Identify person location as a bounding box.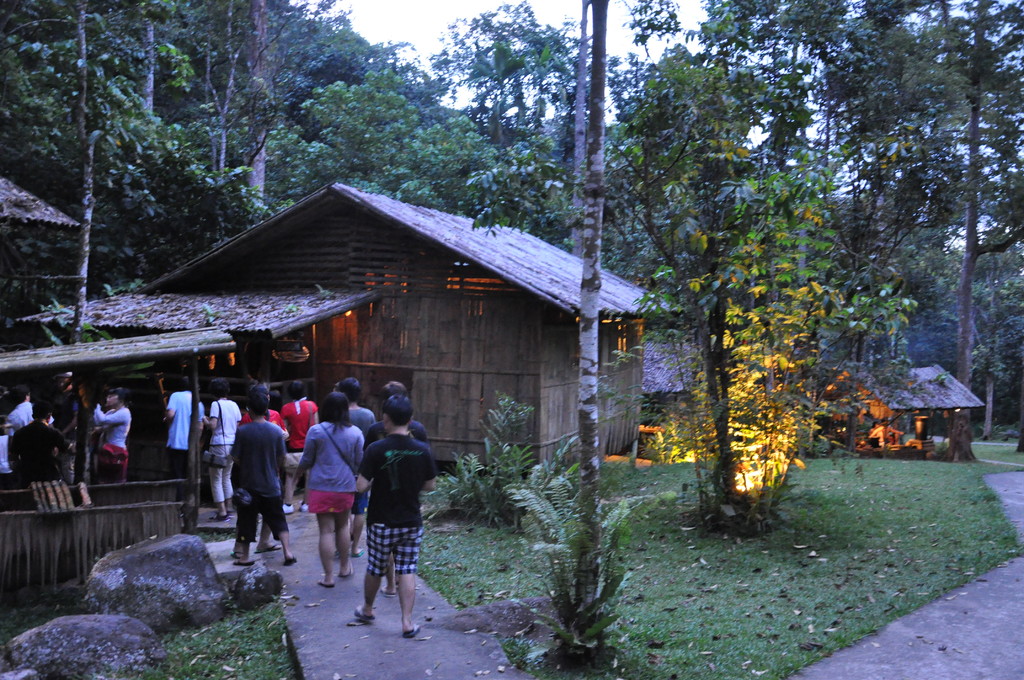
locate(243, 386, 277, 424).
